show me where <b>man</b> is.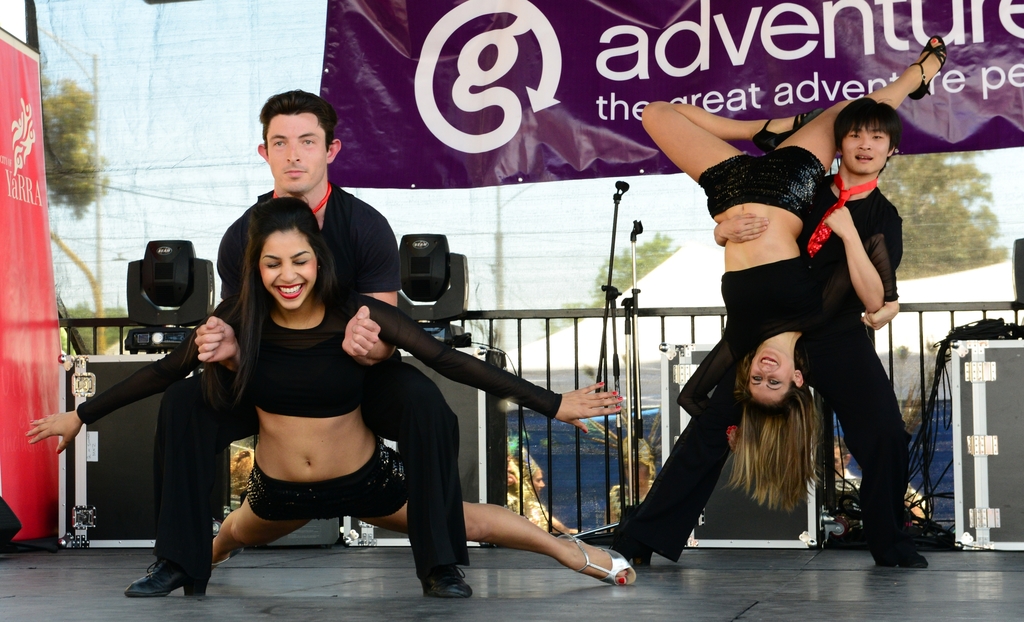
<b>man</b> is at x1=124, y1=92, x2=472, y2=598.
